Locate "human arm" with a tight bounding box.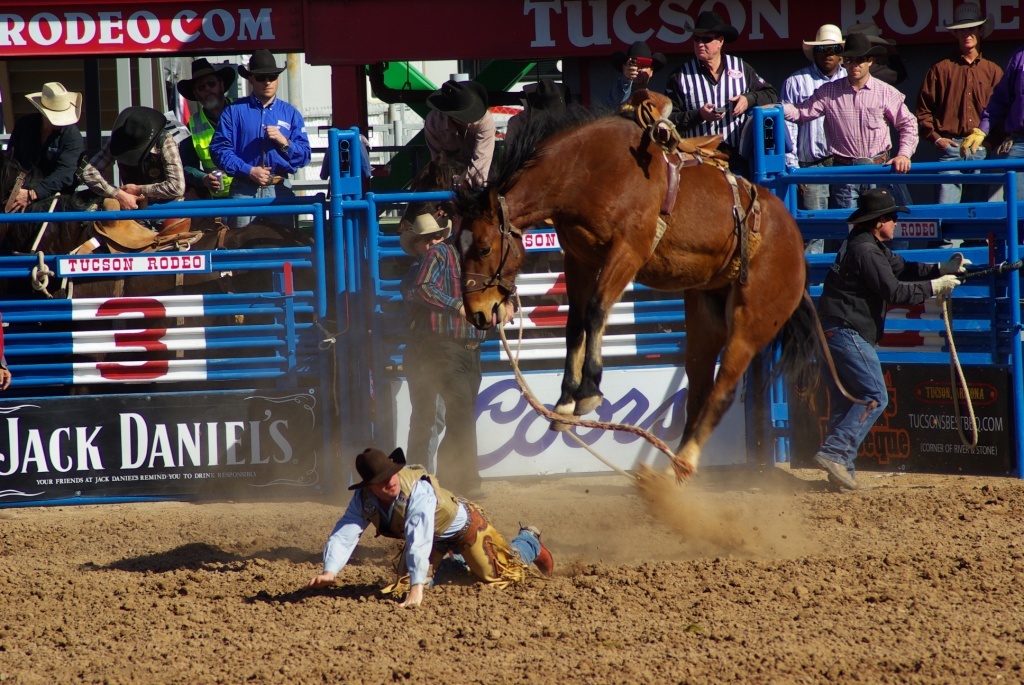
left=924, top=79, right=954, bottom=143.
